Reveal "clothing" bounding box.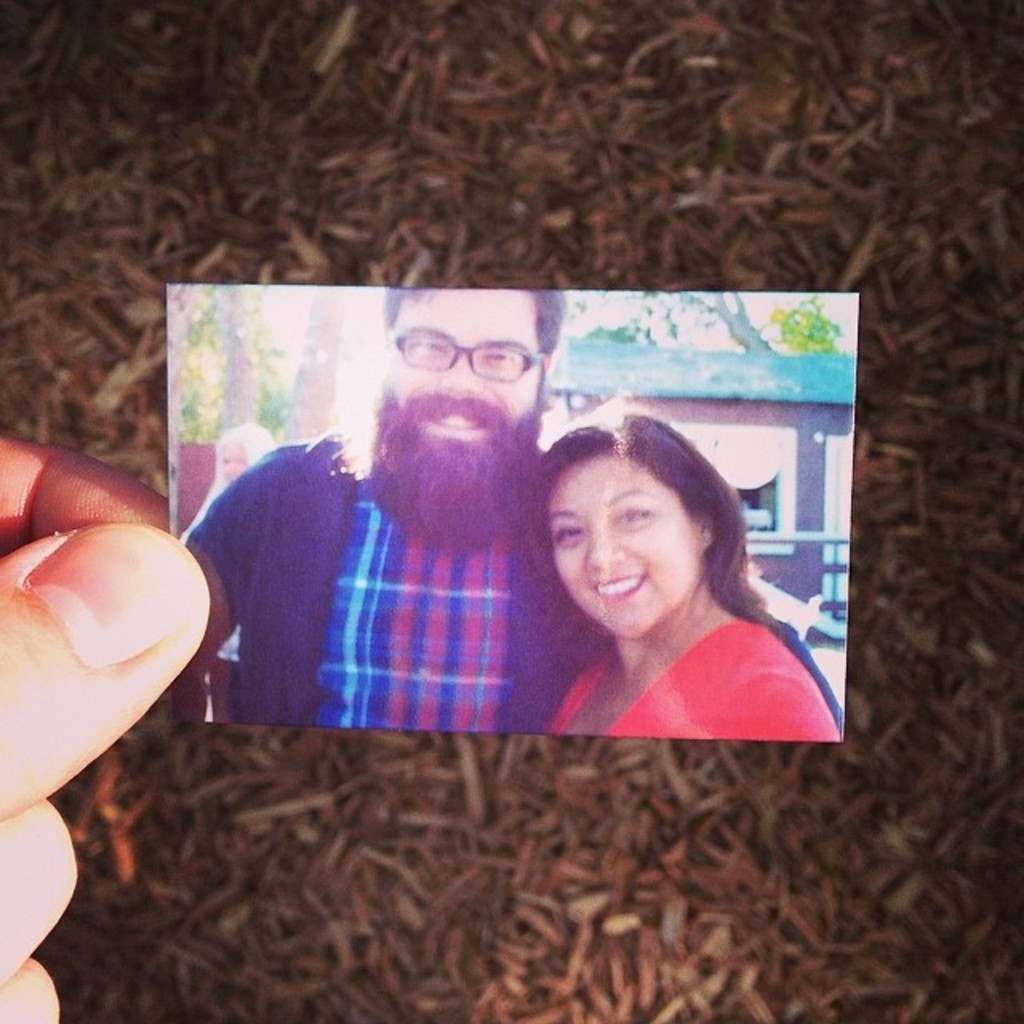
Revealed: 539/618/853/741.
